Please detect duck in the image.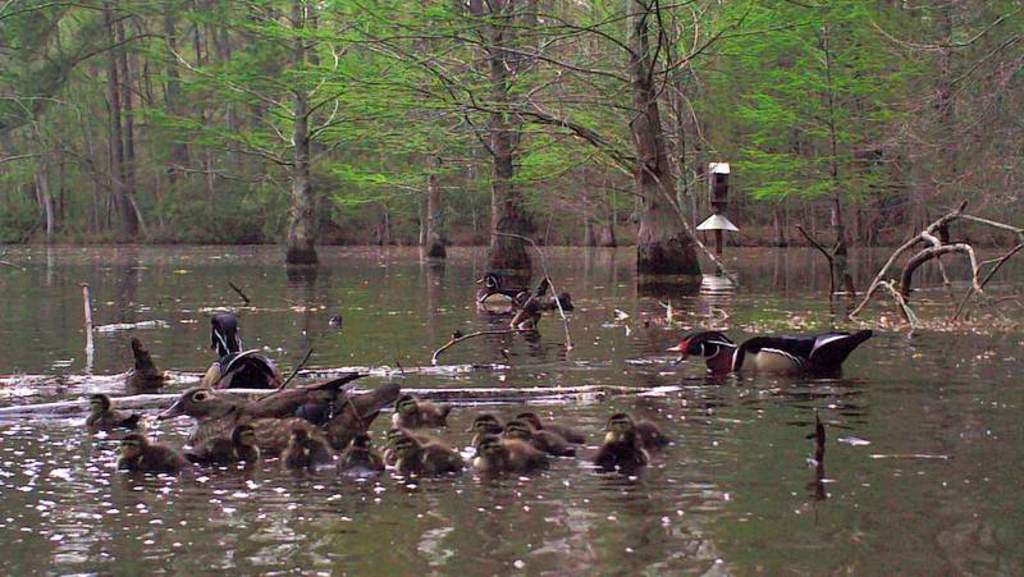
left=326, top=434, right=380, bottom=472.
